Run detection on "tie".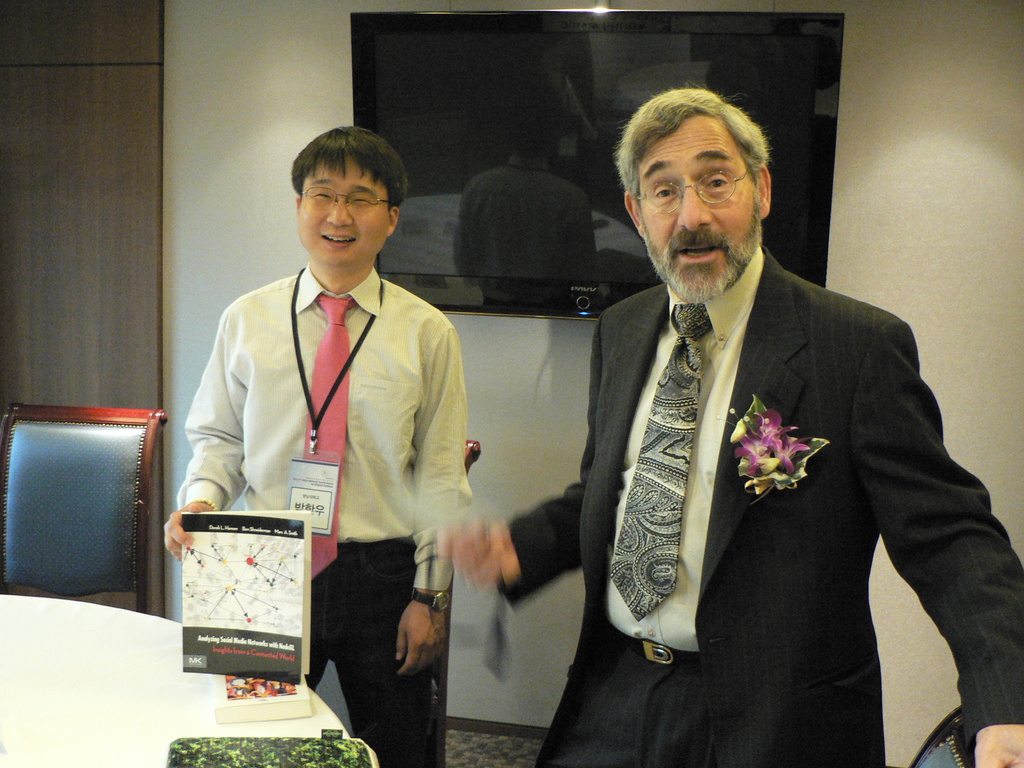
Result: x1=607 y1=304 x2=714 y2=625.
